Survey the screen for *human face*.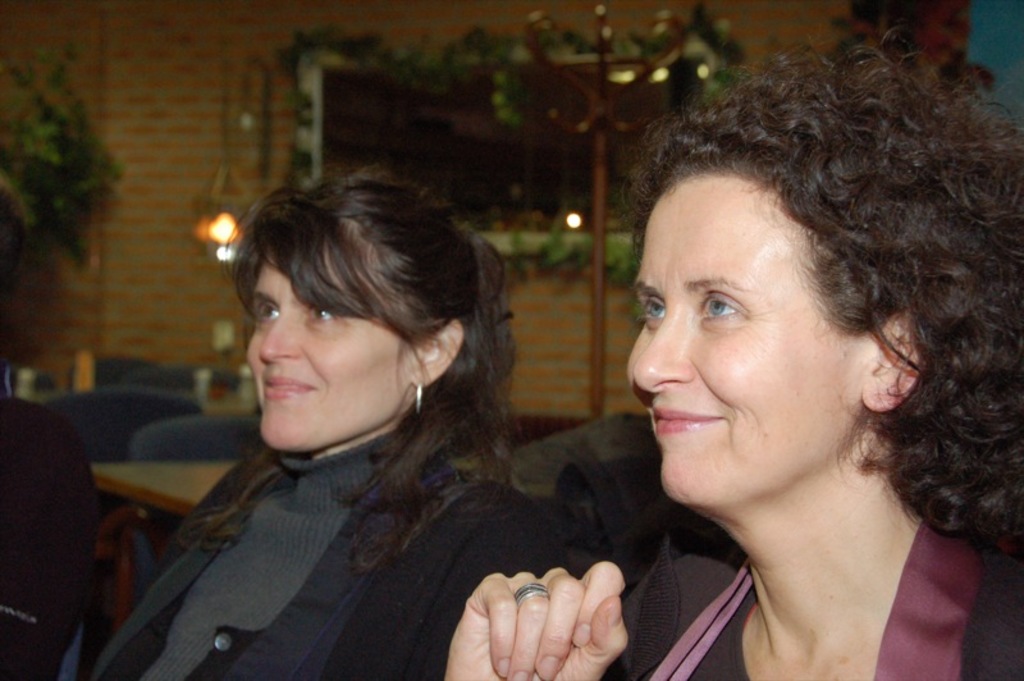
Survey found: 242,250,408,456.
